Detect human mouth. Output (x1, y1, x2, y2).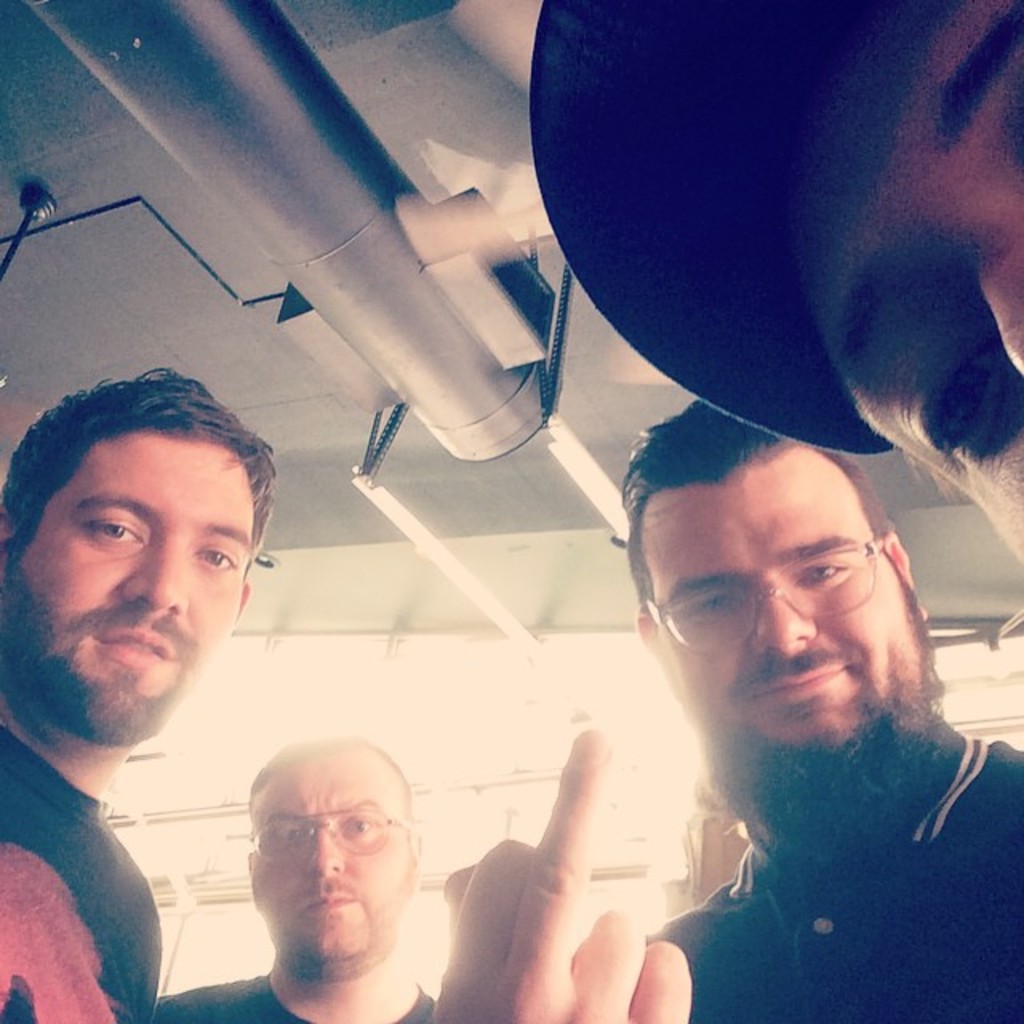
(86, 618, 174, 666).
